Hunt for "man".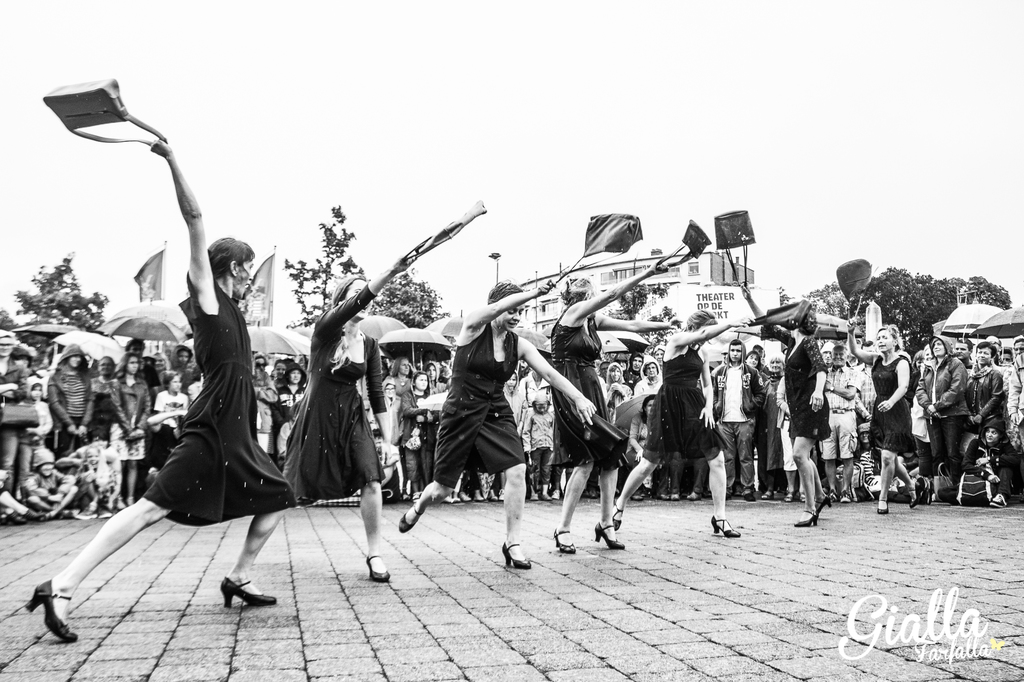
Hunted down at l=909, t=334, r=968, b=509.
